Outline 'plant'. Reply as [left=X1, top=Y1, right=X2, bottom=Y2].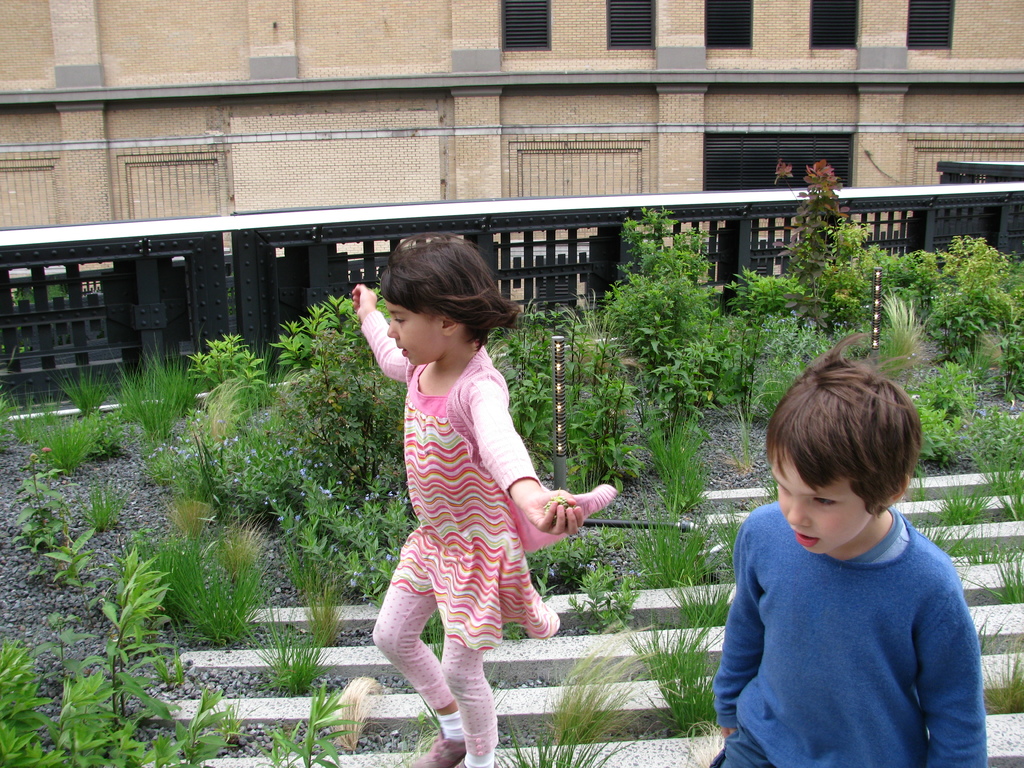
[left=0, top=634, right=67, bottom=764].
